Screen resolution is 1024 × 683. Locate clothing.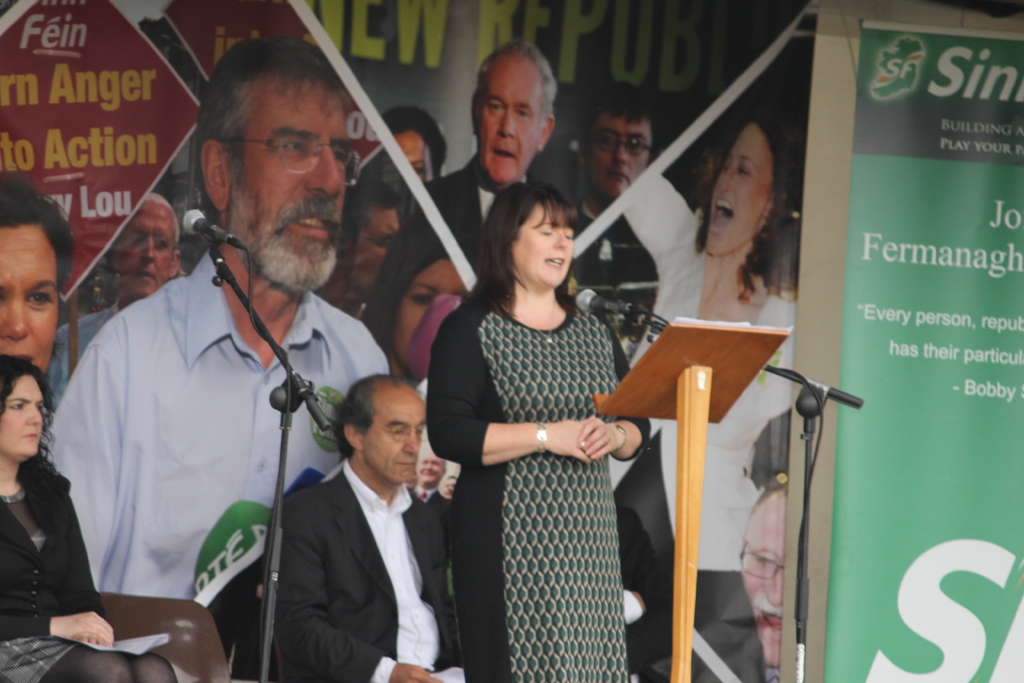
[left=42, top=246, right=390, bottom=682].
